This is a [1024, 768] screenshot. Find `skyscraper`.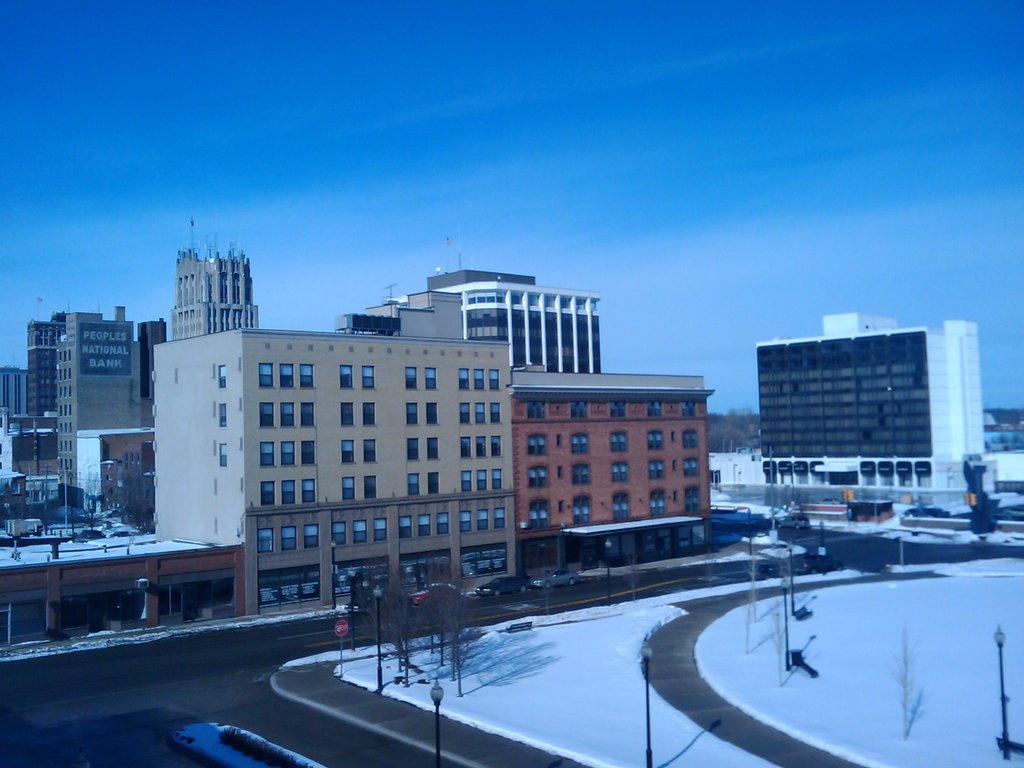
Bounding box: BBox(58, 327, 154, 510).
